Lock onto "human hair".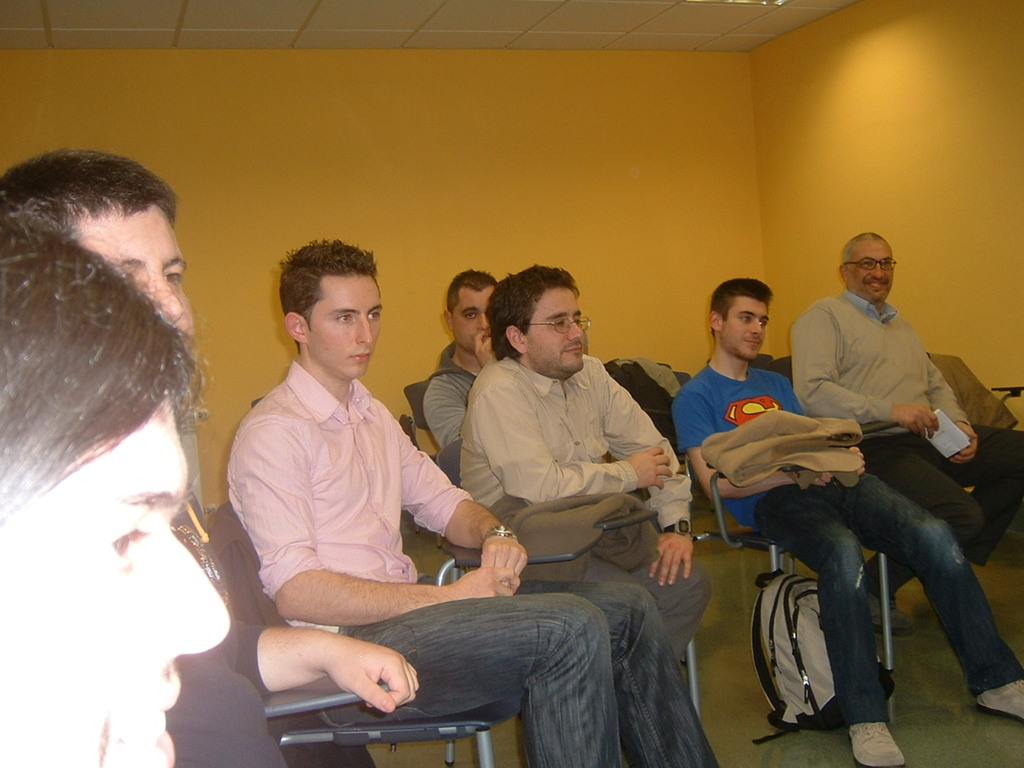
Locked: detection(0, 198, 210, 532).
